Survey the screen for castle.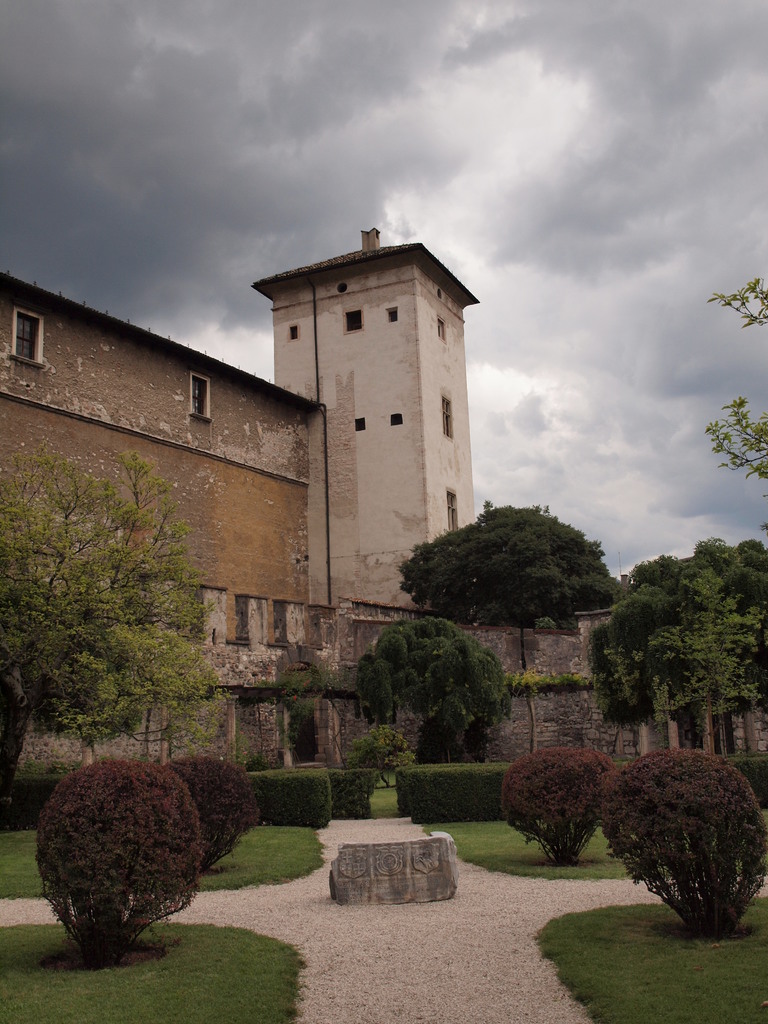
Survey found: <bbox>39, 205, 549, 803</bbox>.
